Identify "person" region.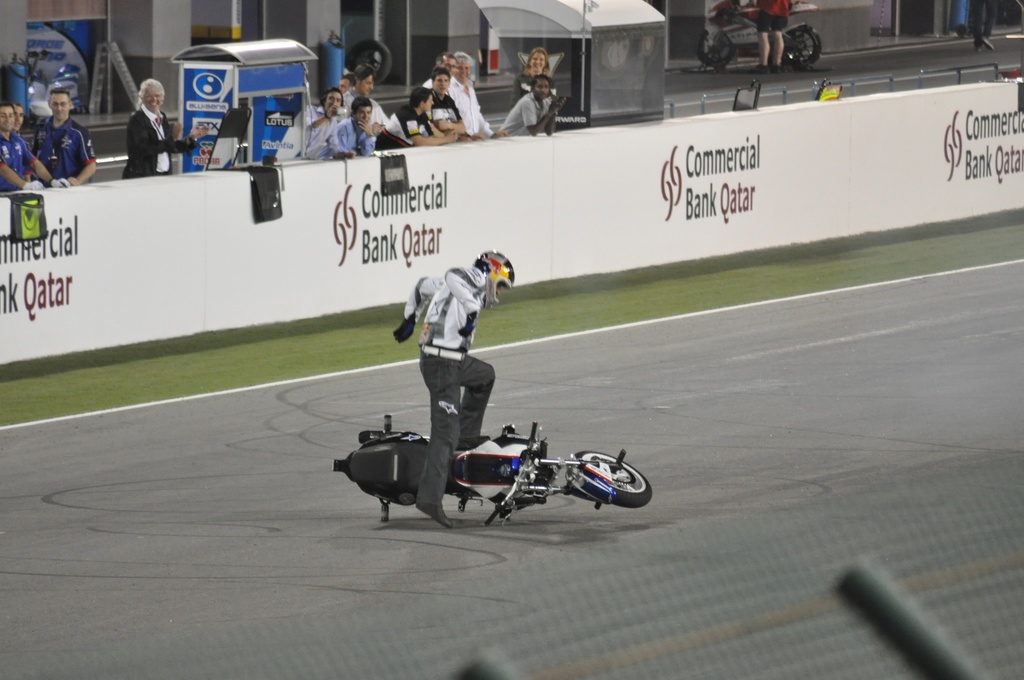
Region: 392/247/519/528.
